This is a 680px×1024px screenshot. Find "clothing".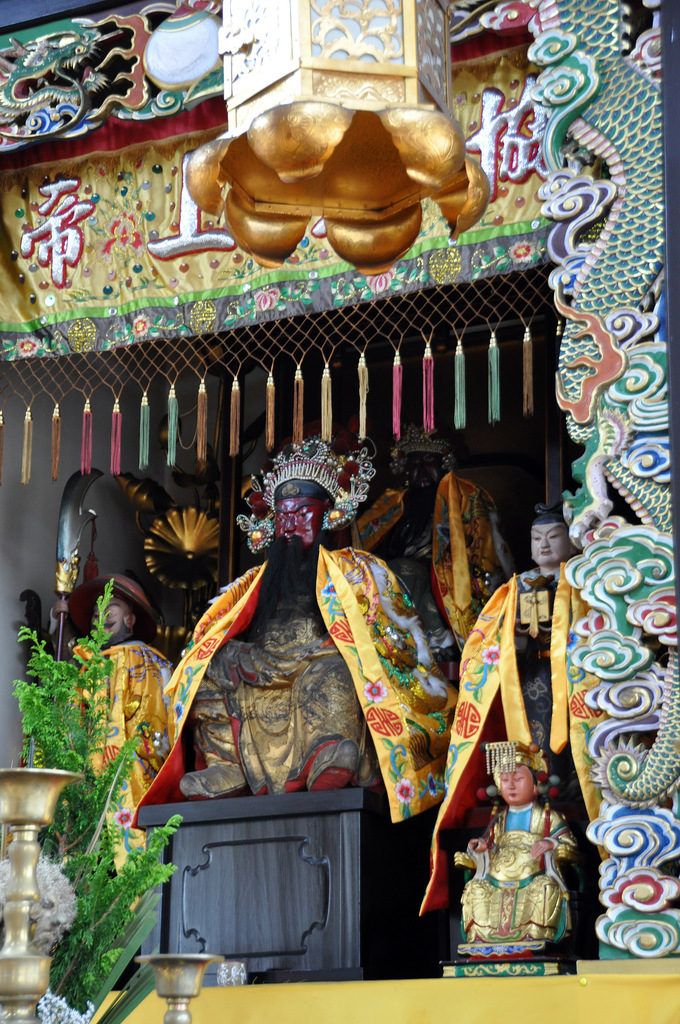
Bounding box: (x1=436, y1=458, x2=503, y2=633).
